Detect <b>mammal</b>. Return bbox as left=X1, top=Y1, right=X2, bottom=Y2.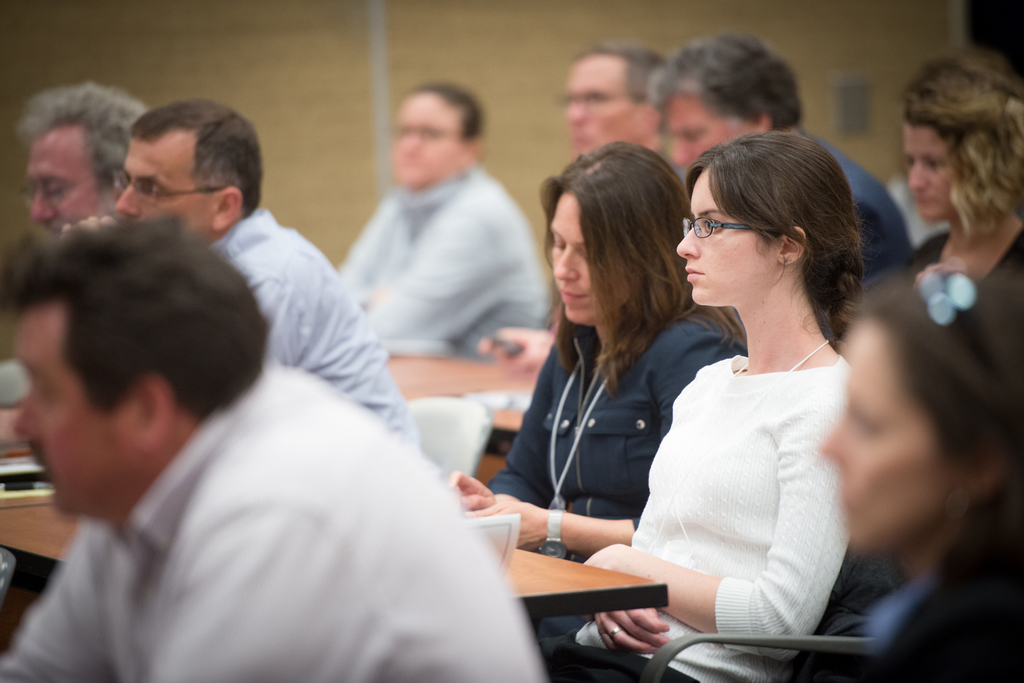
left=61, top=97, right=417, bottom=452.
